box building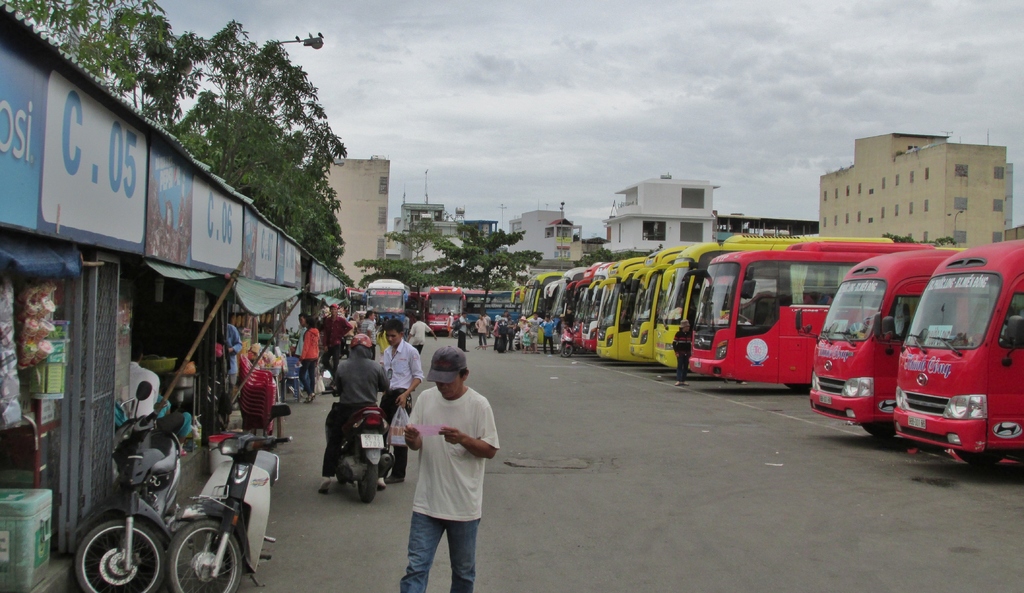
391, 203, 500, 278
